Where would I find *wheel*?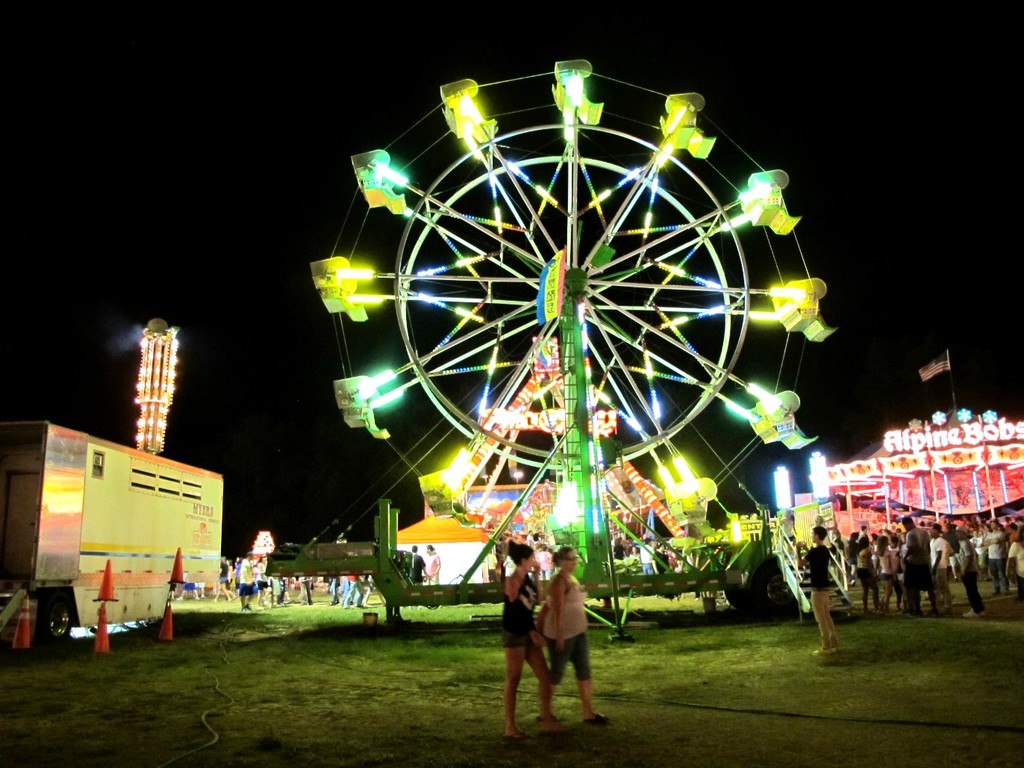
At <region>413, 112, 768, 582</region>.
